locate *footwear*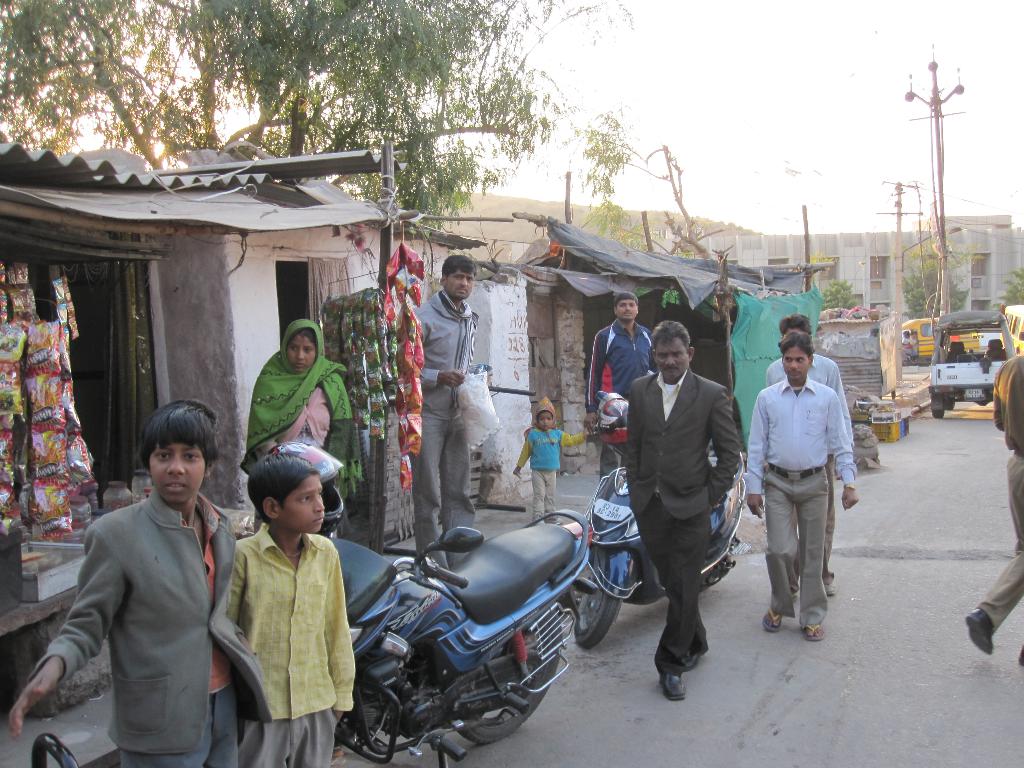
bbox(680, 644, 703, 668)
